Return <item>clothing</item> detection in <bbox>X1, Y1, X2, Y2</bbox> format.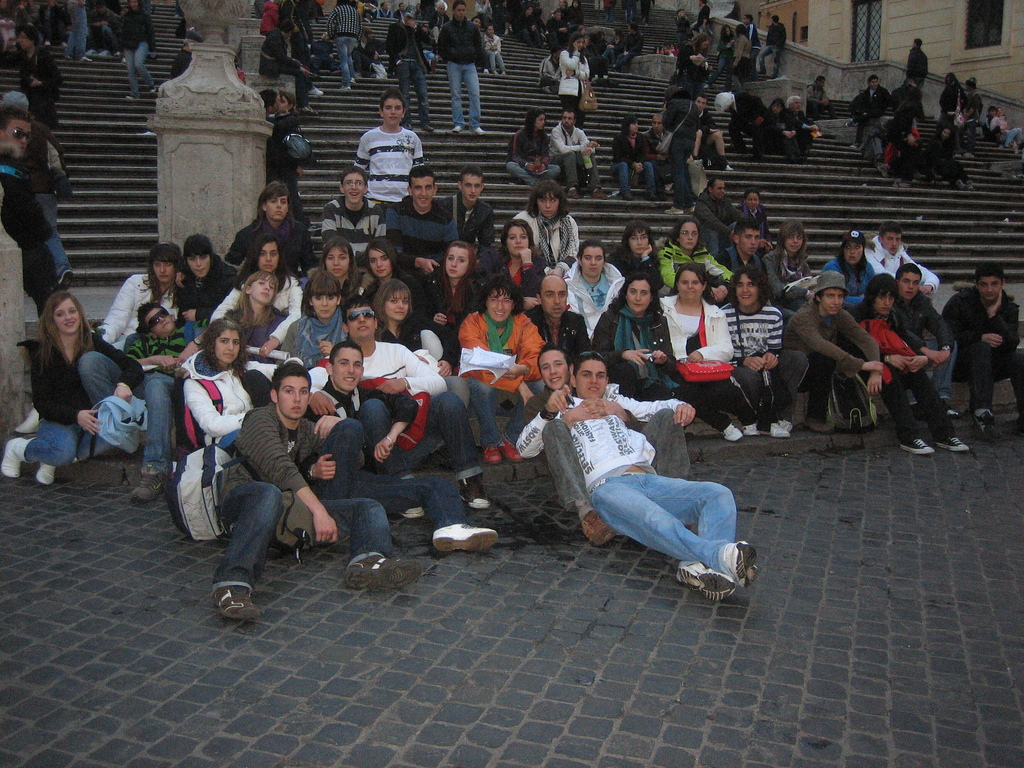
<bbox>0, 161, 53, 321</bbox>.
